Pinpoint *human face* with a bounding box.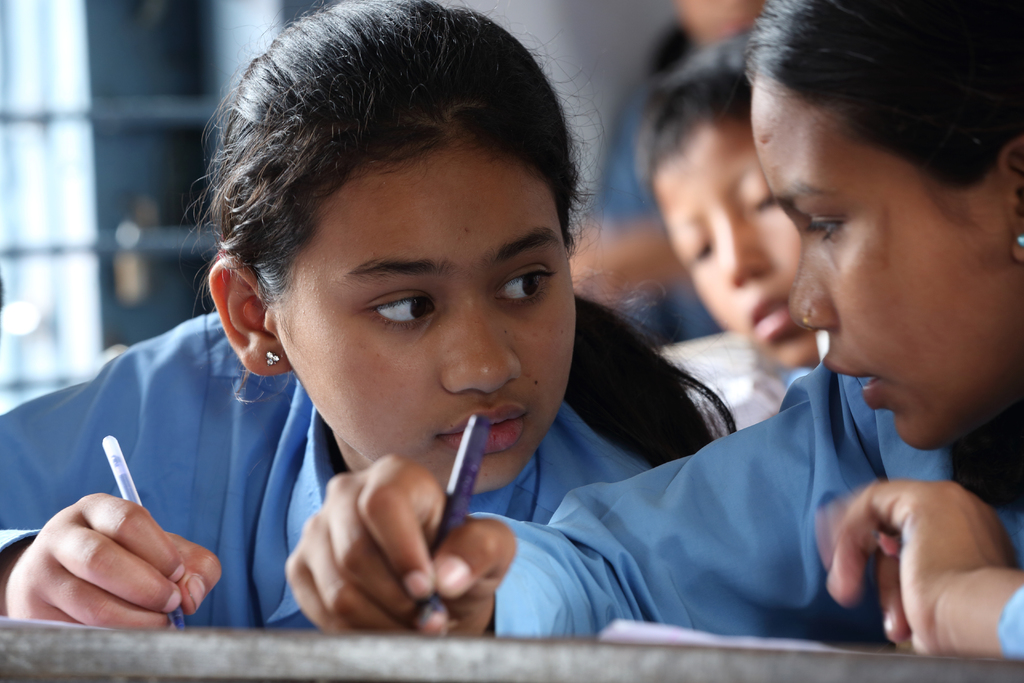
[751,74,1023,450].
